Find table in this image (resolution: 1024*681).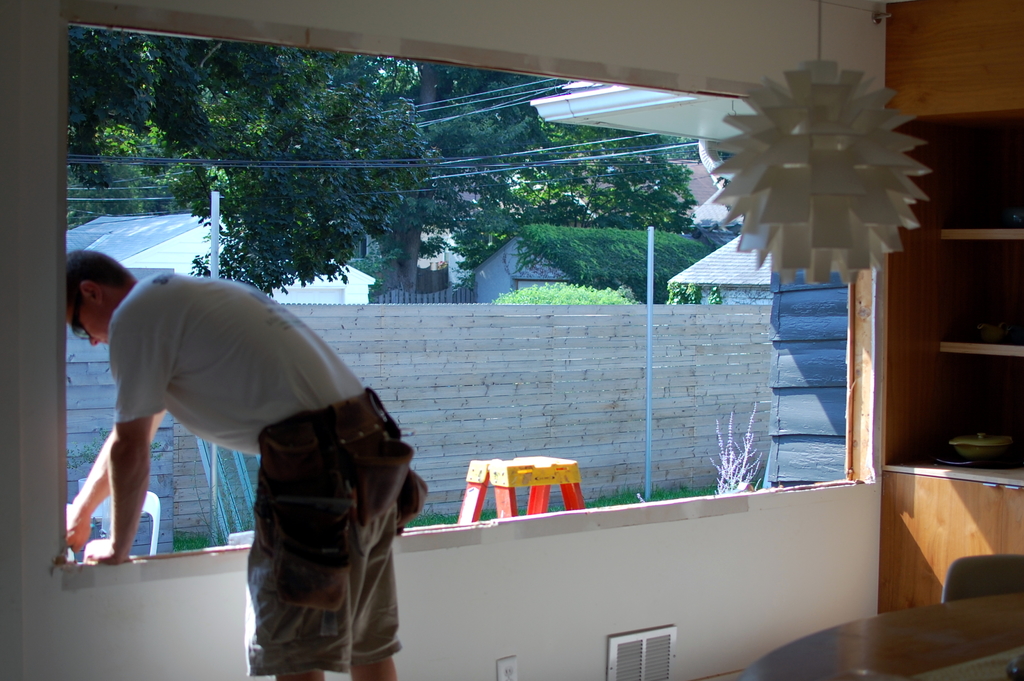
locate(873, 439, 1014, 630).
